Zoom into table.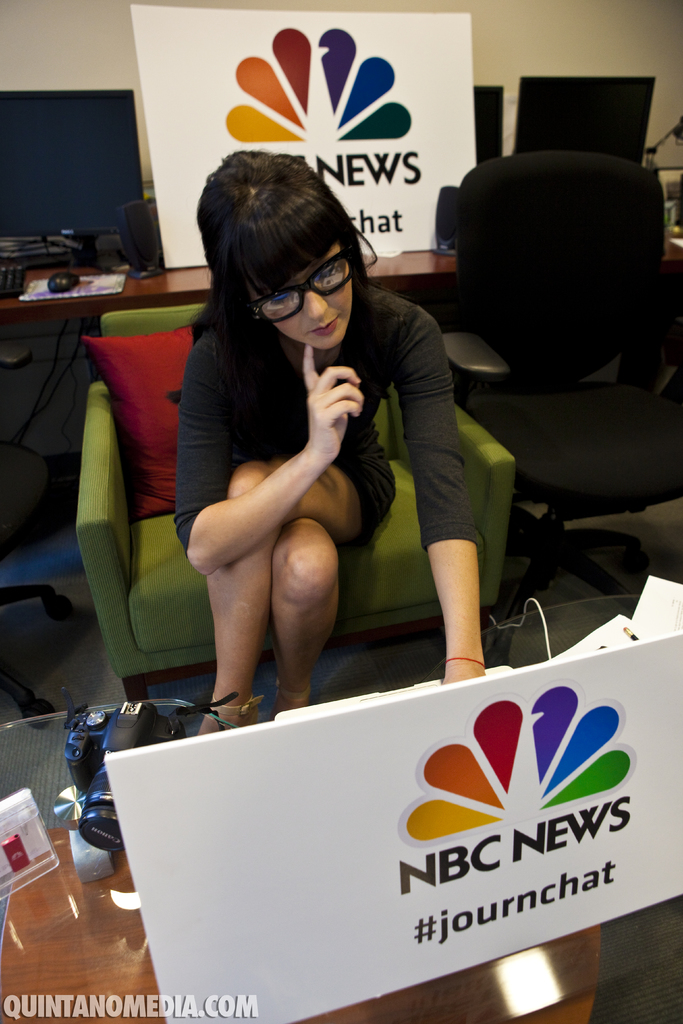
Zoom target: [0, 224, 682, 408].
